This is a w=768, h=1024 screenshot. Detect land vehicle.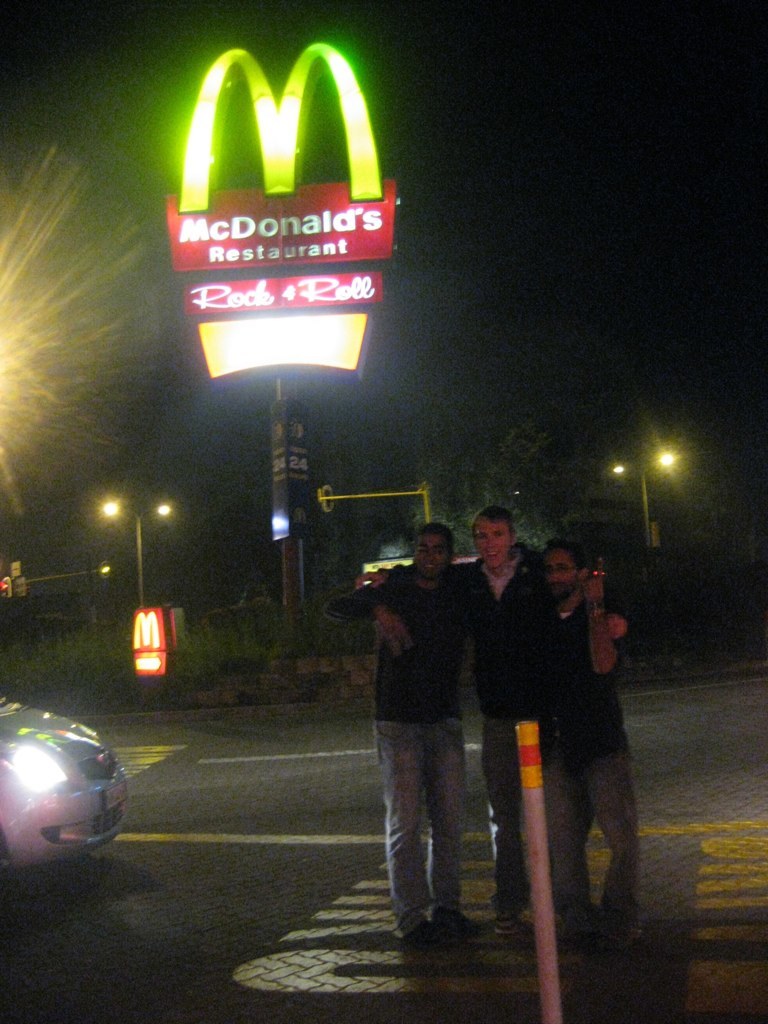
box(4, 705, 137, 865).
